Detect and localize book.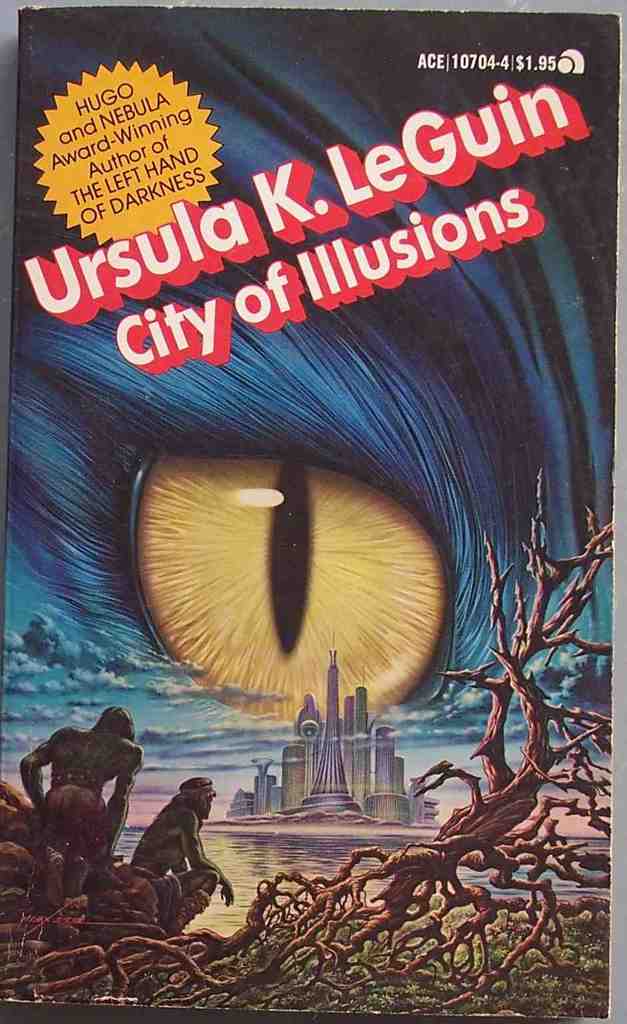
Localized at rect(0, 0, 618, 876).
